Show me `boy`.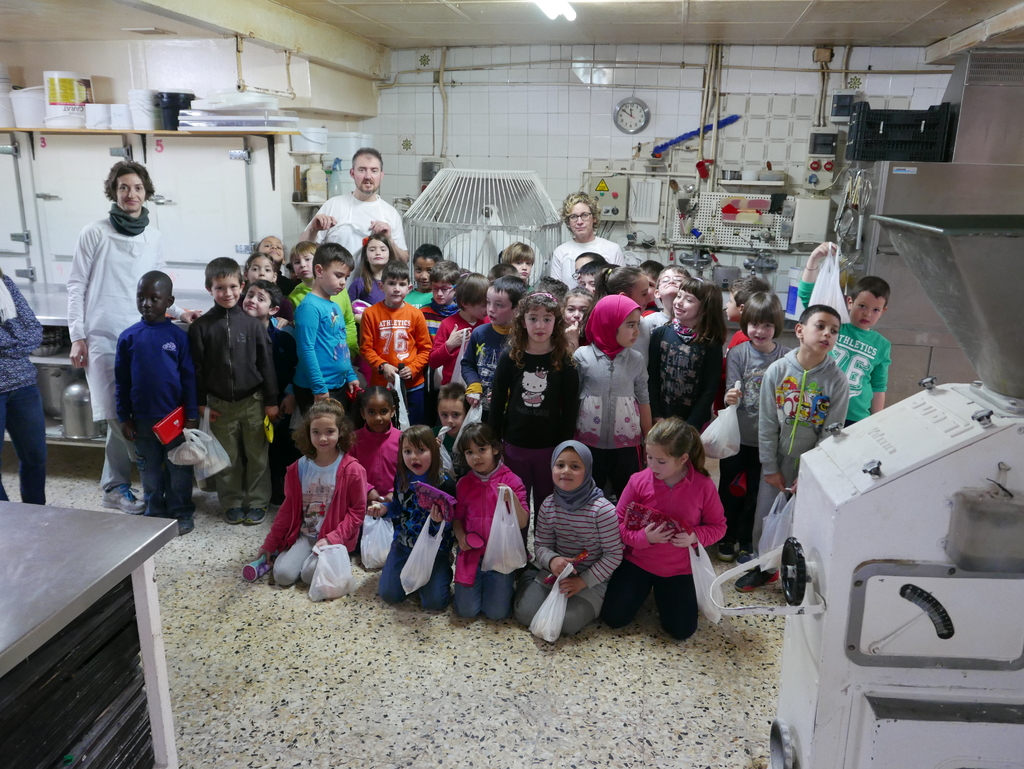
`boy` is here: pyautogui.locateOnScreen(287, 241, 359, 364).
